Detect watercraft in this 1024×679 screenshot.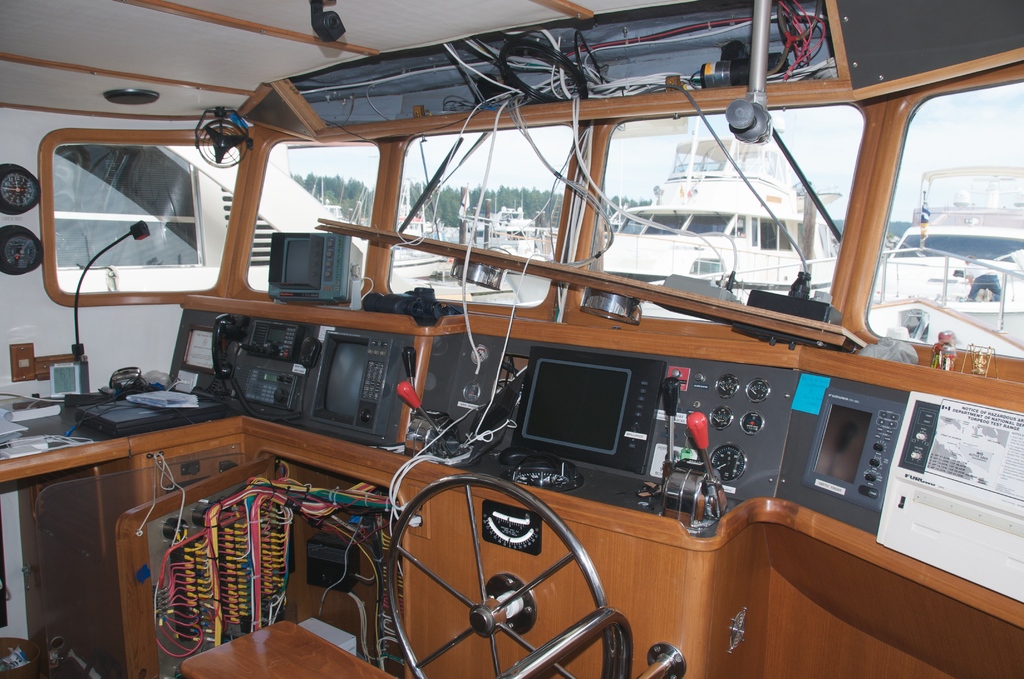
Detection: (509, 131, 806, 284).
